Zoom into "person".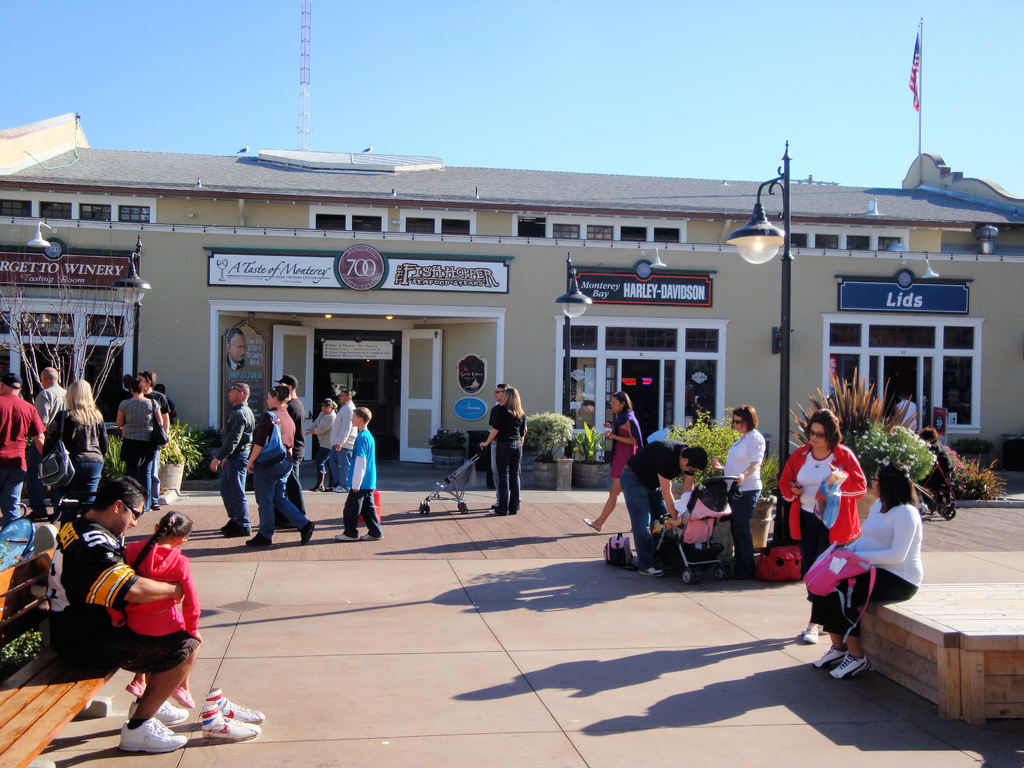
Zoom target: select_region(619, 440, 711, 578).
